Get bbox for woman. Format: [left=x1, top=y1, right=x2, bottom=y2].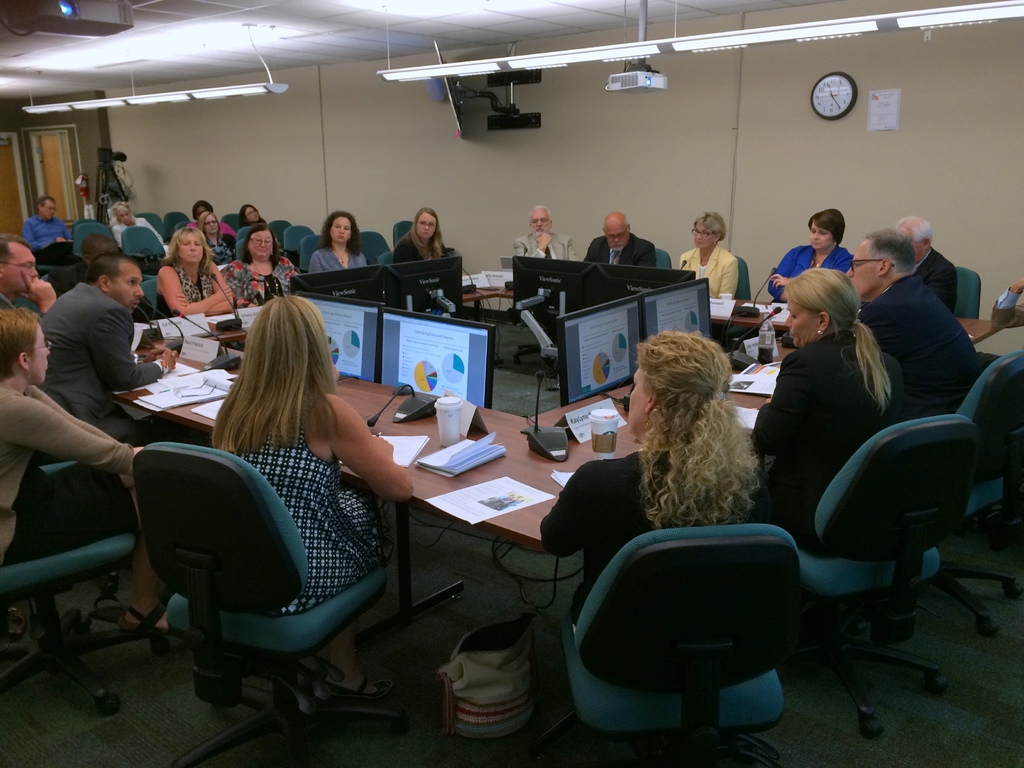
[left=394, top=204, right=452, bottom=268].
